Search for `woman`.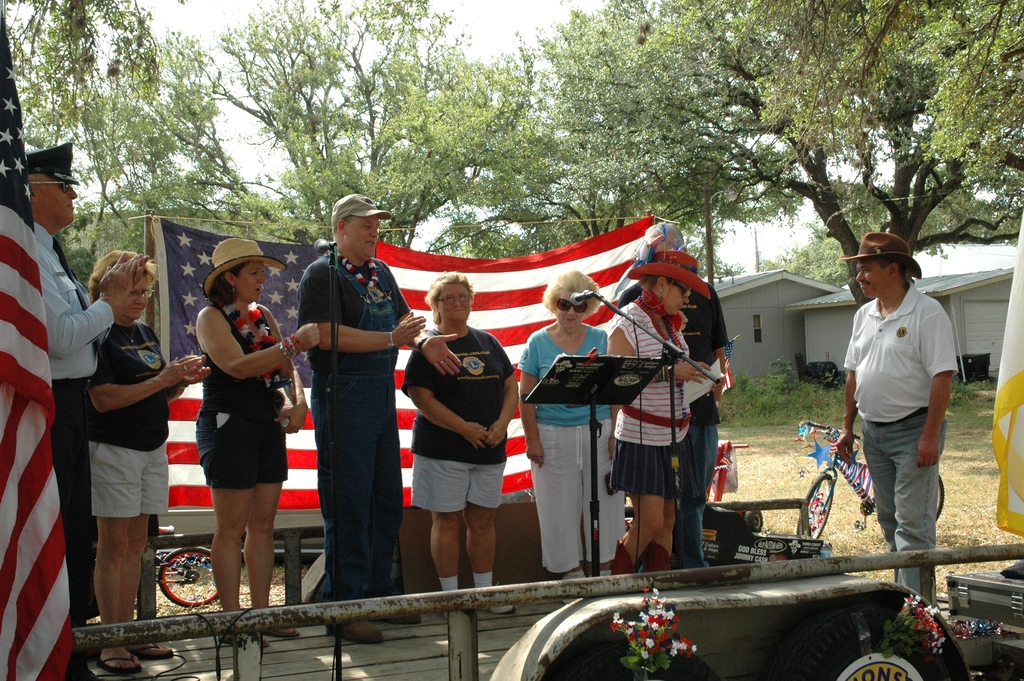
Found at (left=403, top=273, right=527, bottom=618).
